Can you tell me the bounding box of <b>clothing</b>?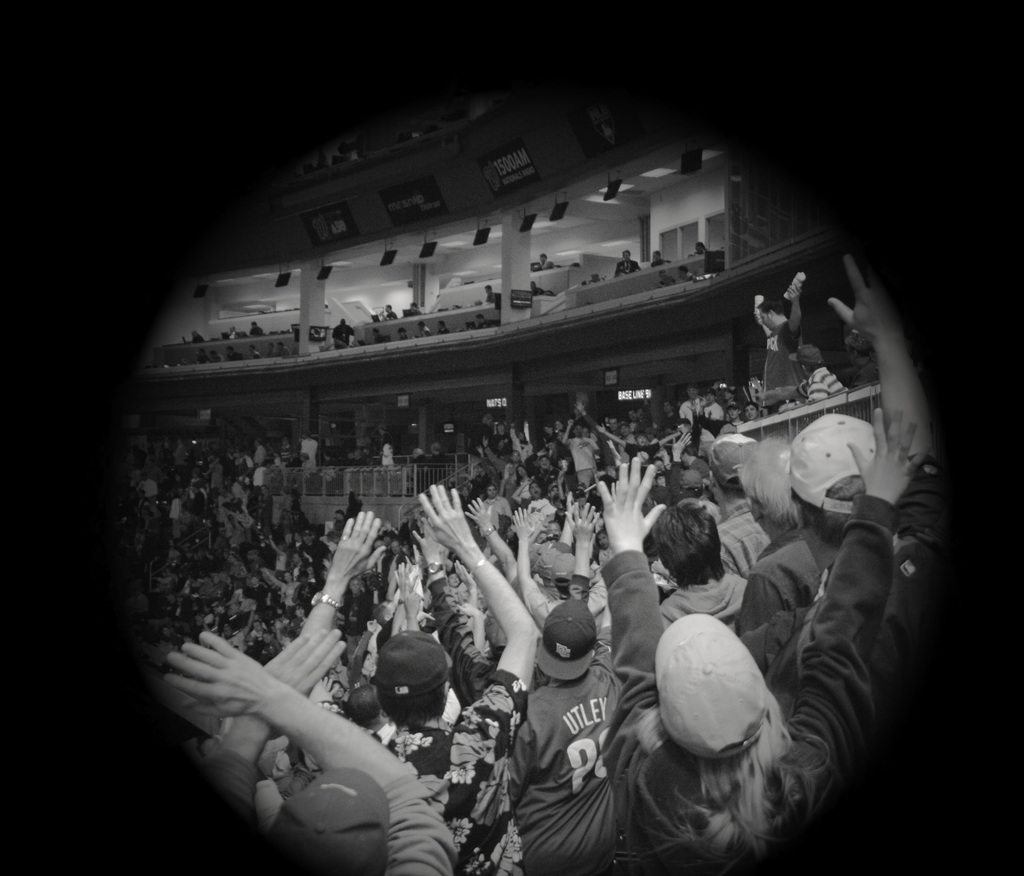
<region>380, 676, 525, 875</region>.
